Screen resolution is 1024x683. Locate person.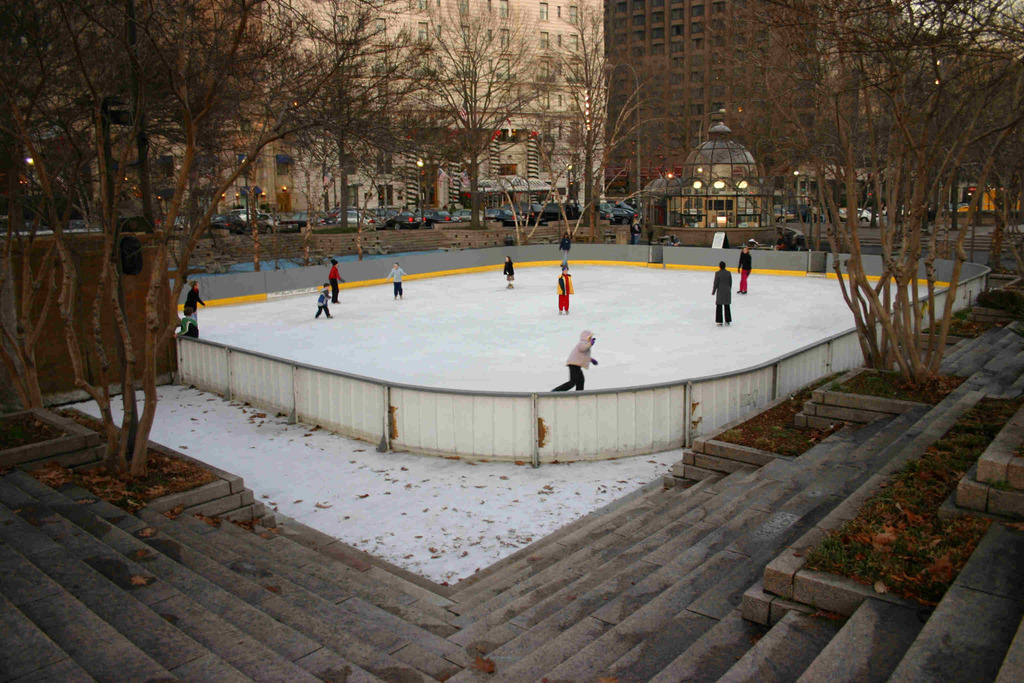
<bbox>735, 244, 749, 292</bbox>.
